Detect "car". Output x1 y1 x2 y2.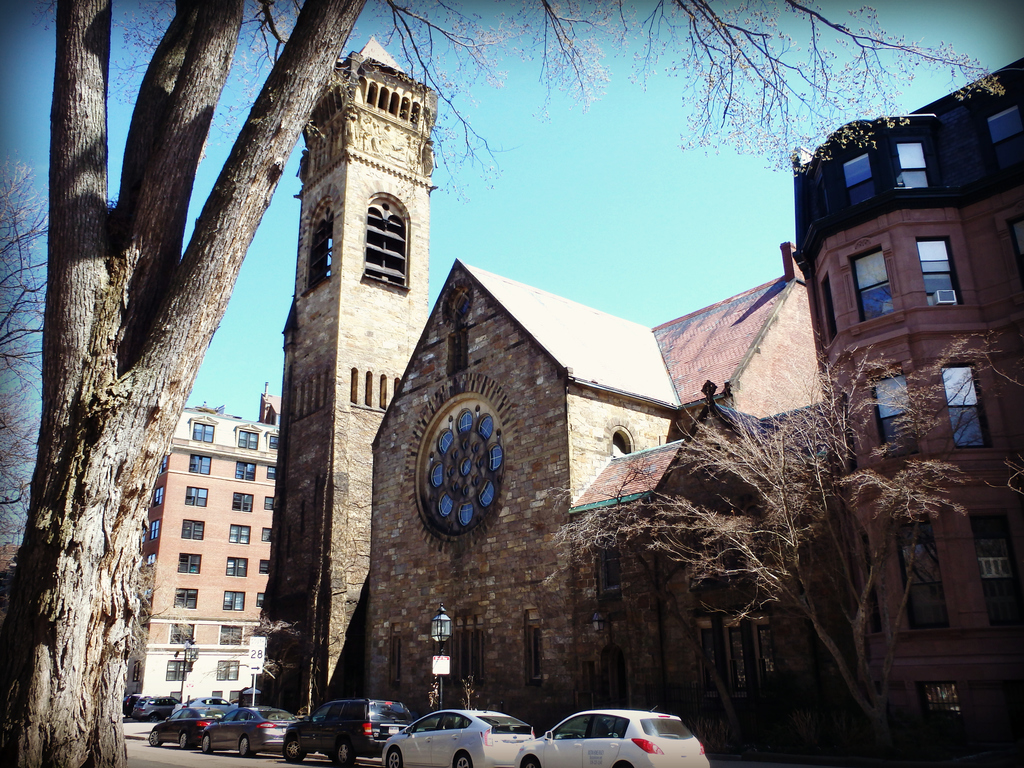
201 707 303 760.
